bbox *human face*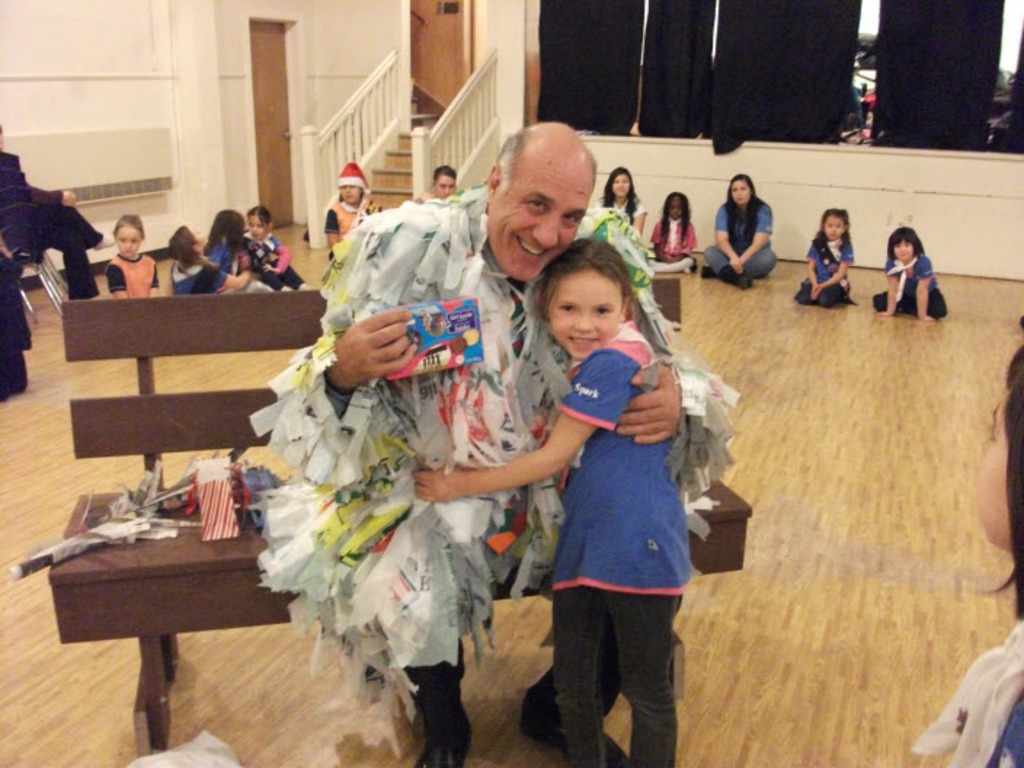
976,390,1011,545
